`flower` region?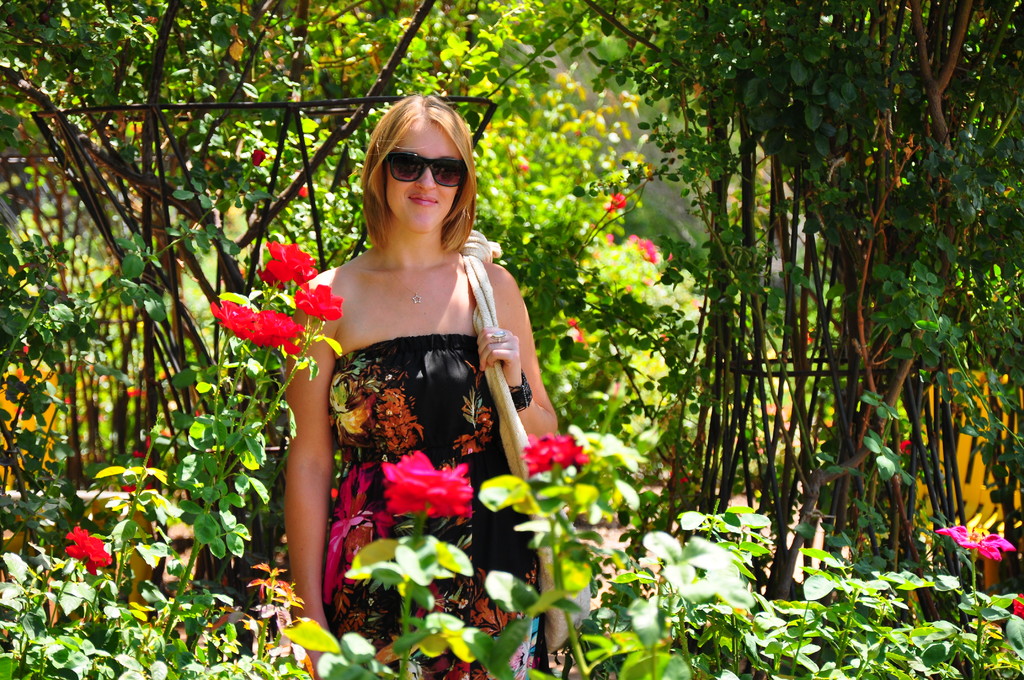
{"left": 522, "top": 432, "right": 588, "bottom": 482}
